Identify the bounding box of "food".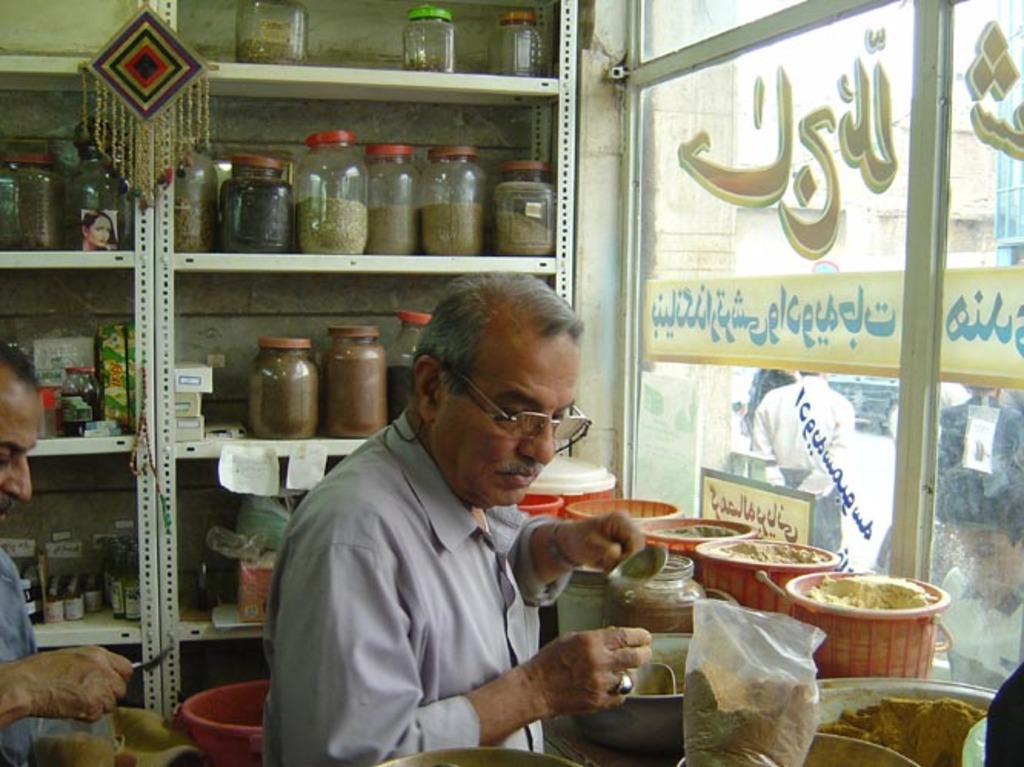
<bbox>315, 340, 387, 443</bbox>.
